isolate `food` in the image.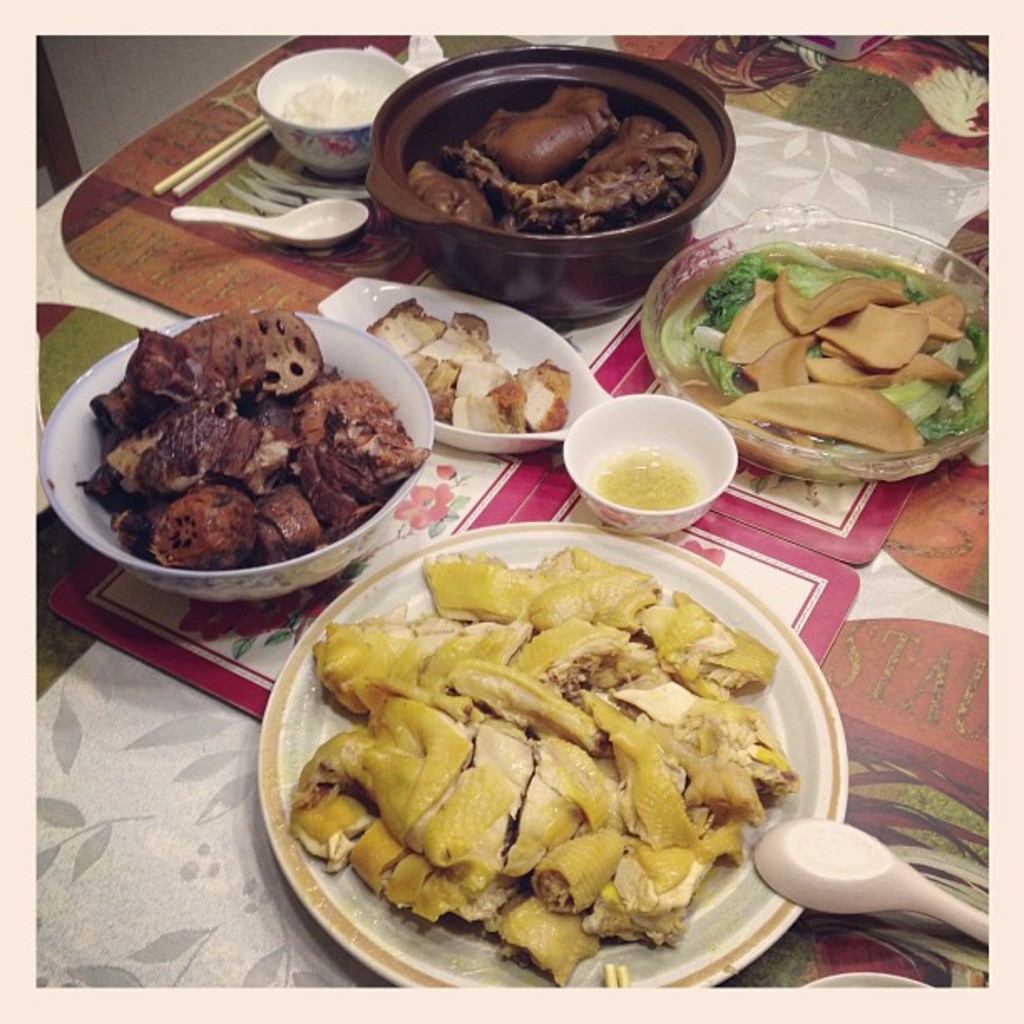
Isolated region: BBox(345, 286, 589, 433).
